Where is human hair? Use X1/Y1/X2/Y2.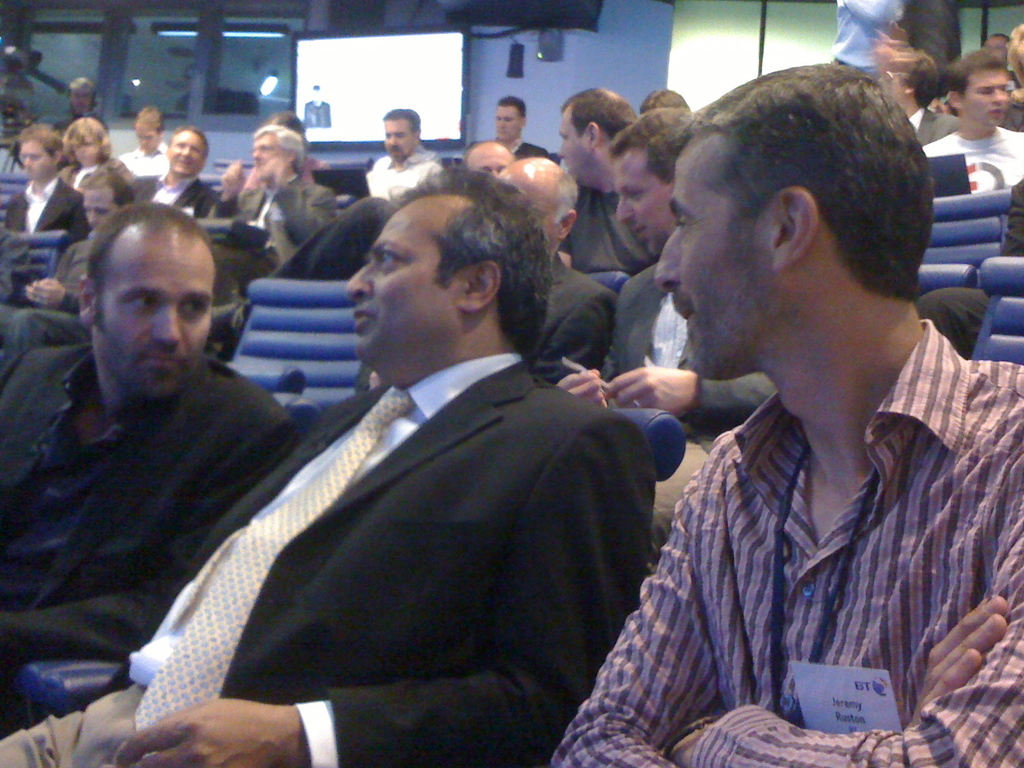
132/104/165/129.
